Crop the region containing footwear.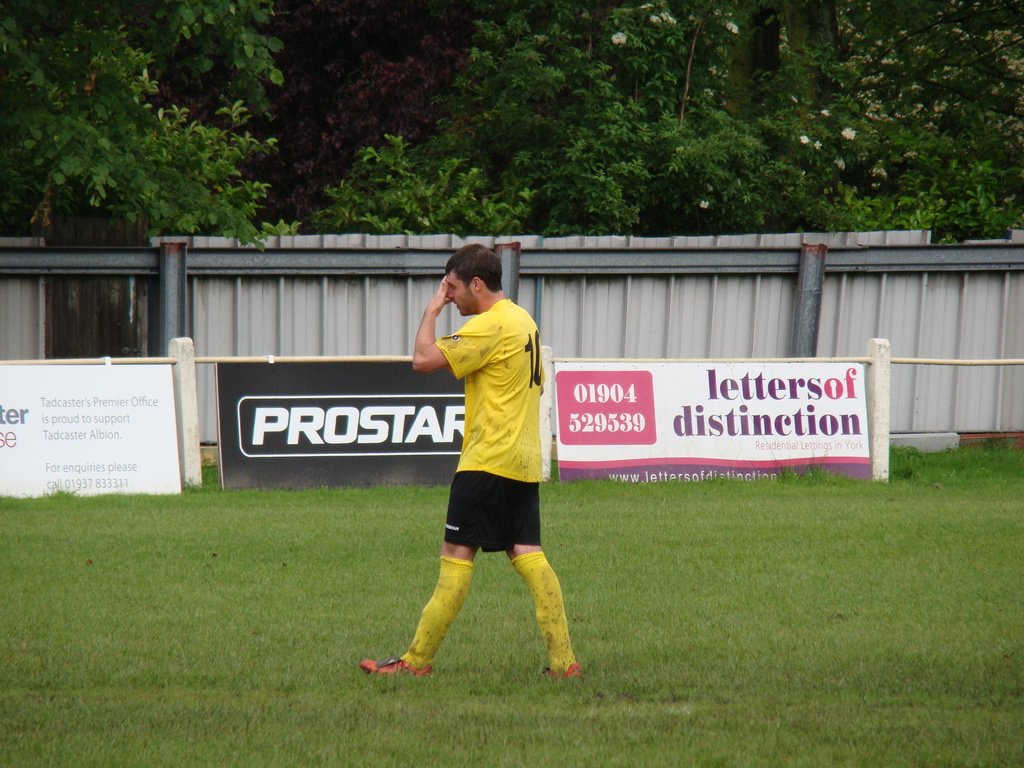
Crop region: <box>541,663,587,678</box>.
